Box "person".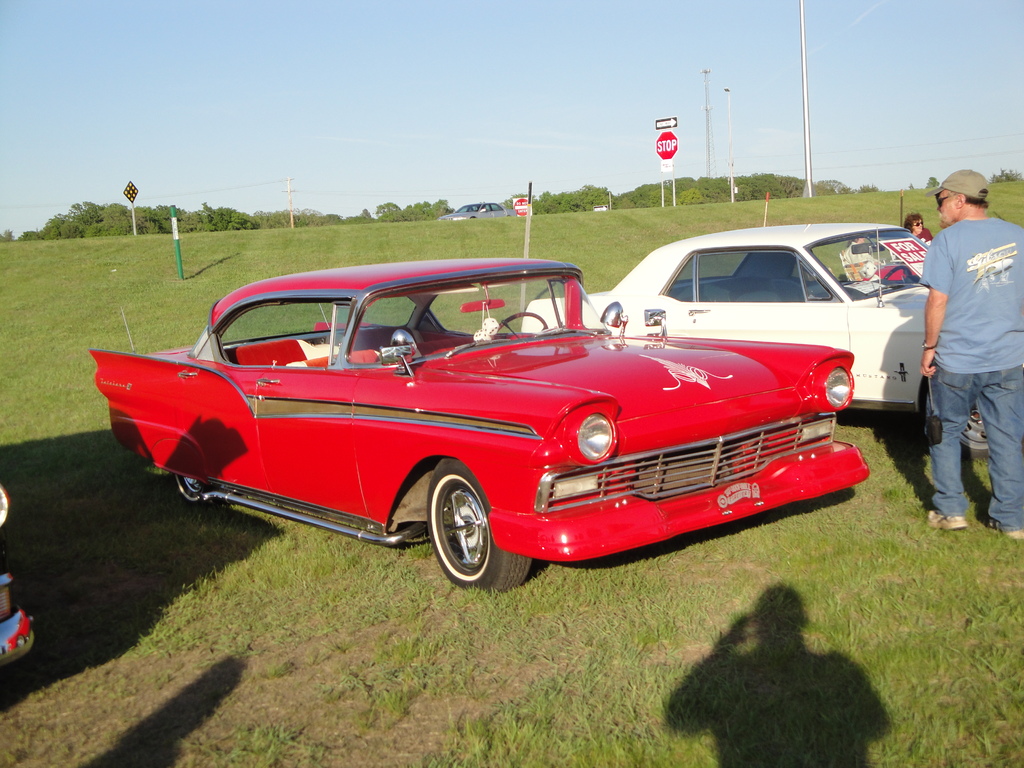
box(916, 157, 1012, 564).
